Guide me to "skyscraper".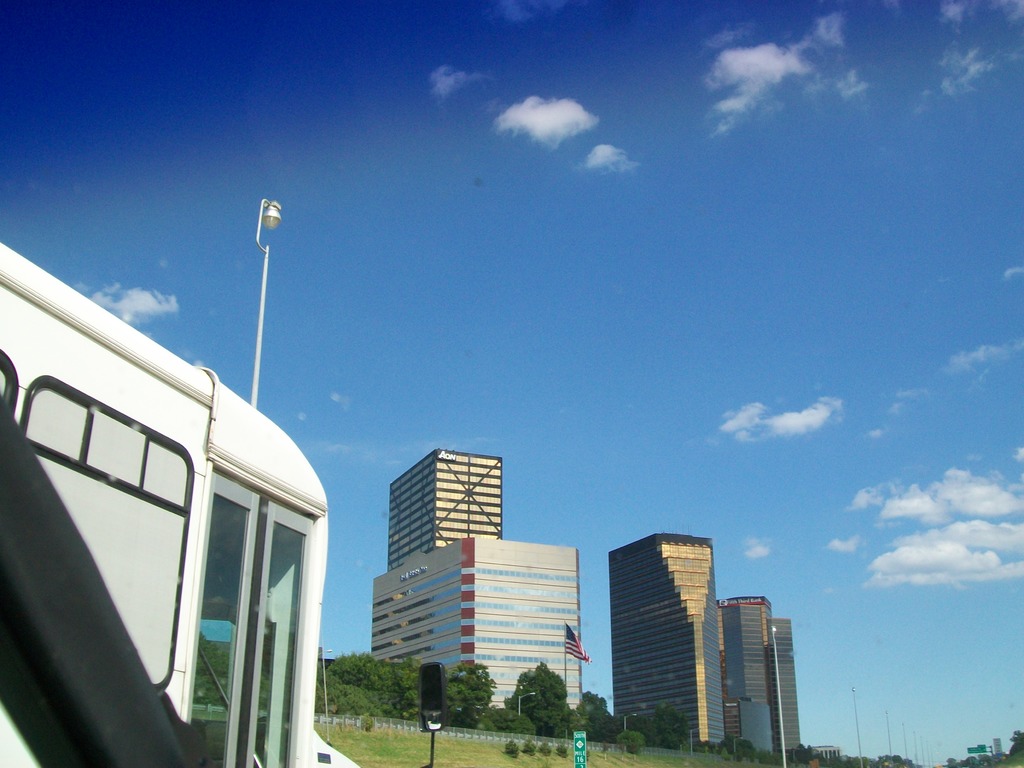
Guidance: Rect(359, 446, 584, 728).
